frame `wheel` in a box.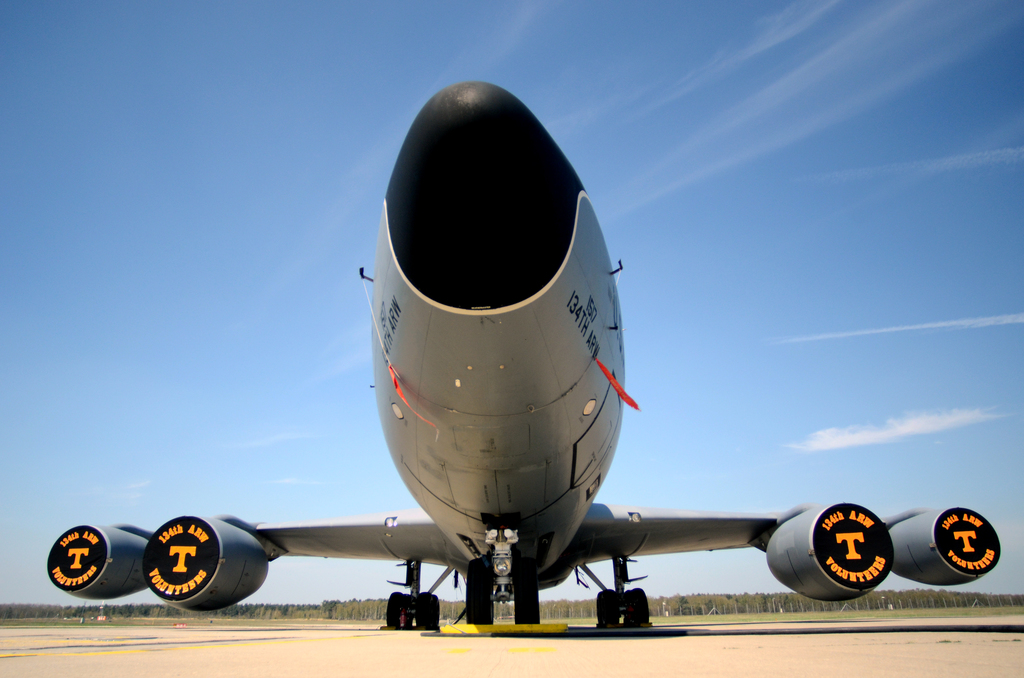
locate(634, 589, 649, 625).
